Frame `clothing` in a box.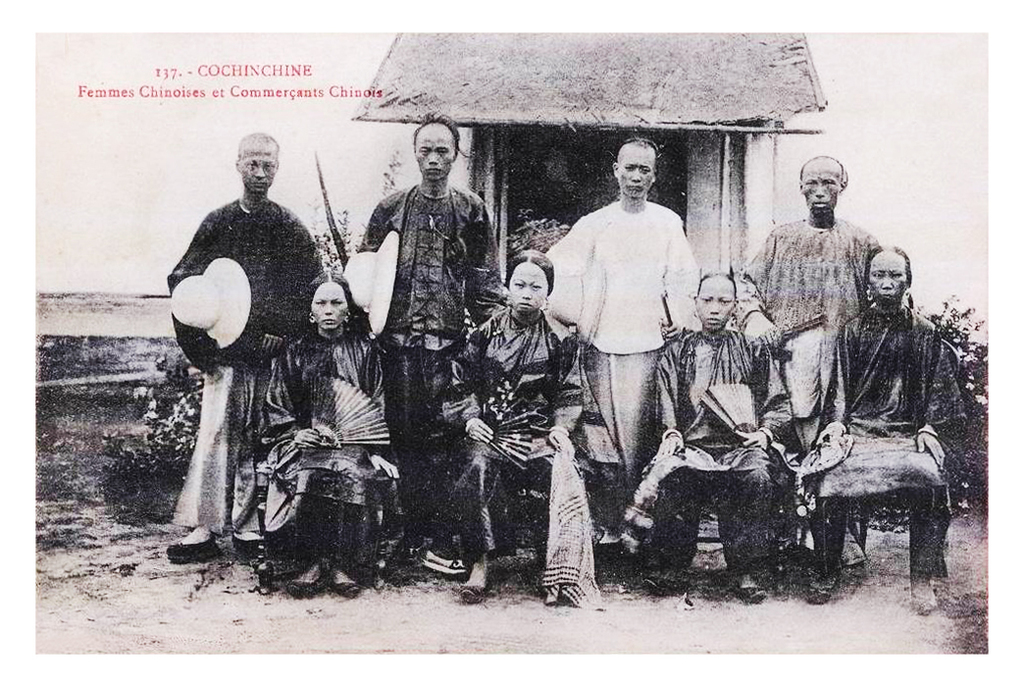
[x1=804, y1=260, x2=961, y2=590].
